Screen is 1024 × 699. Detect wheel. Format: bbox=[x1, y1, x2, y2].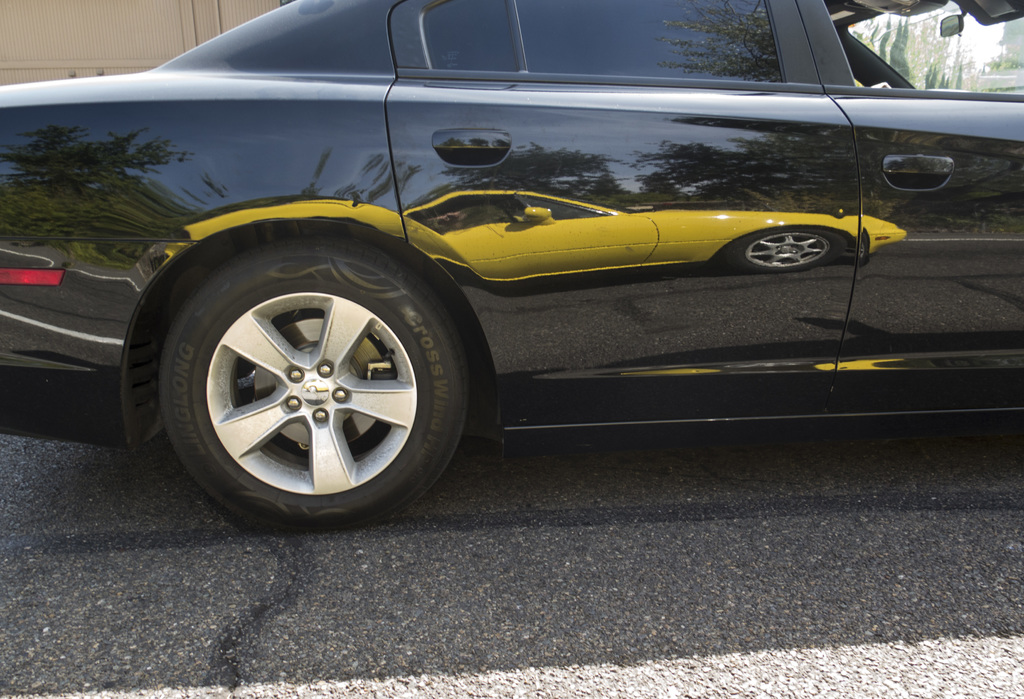
bbox=[148, 264, 458, 509].
